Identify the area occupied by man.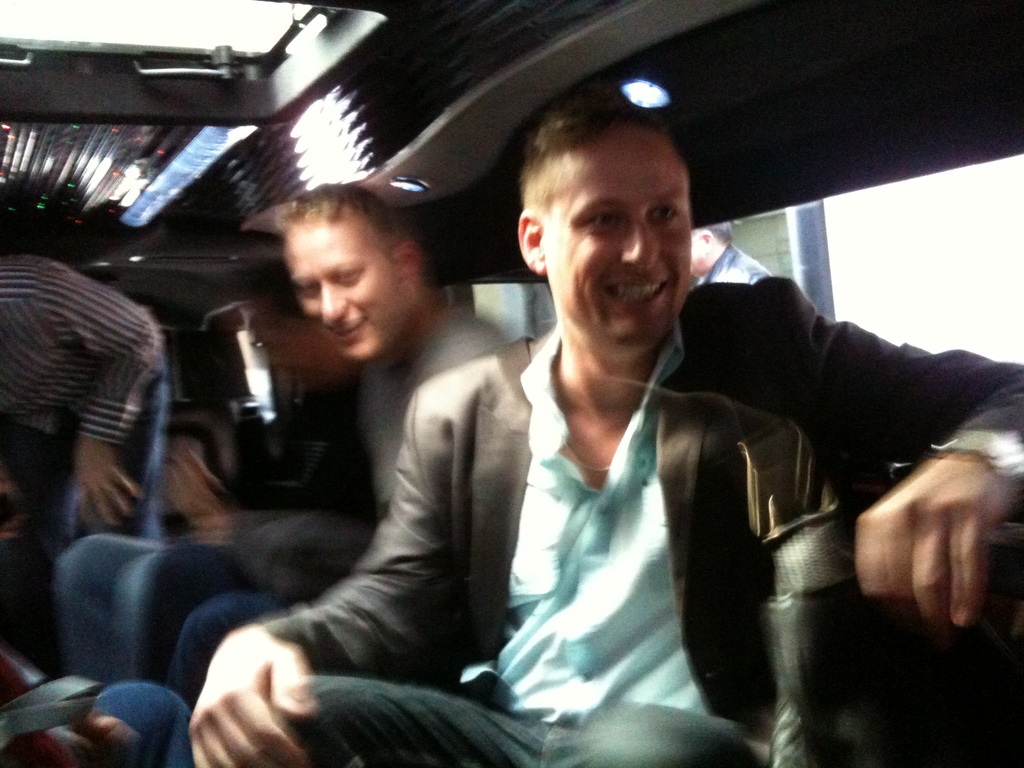
Area: 690:217:772:285.
